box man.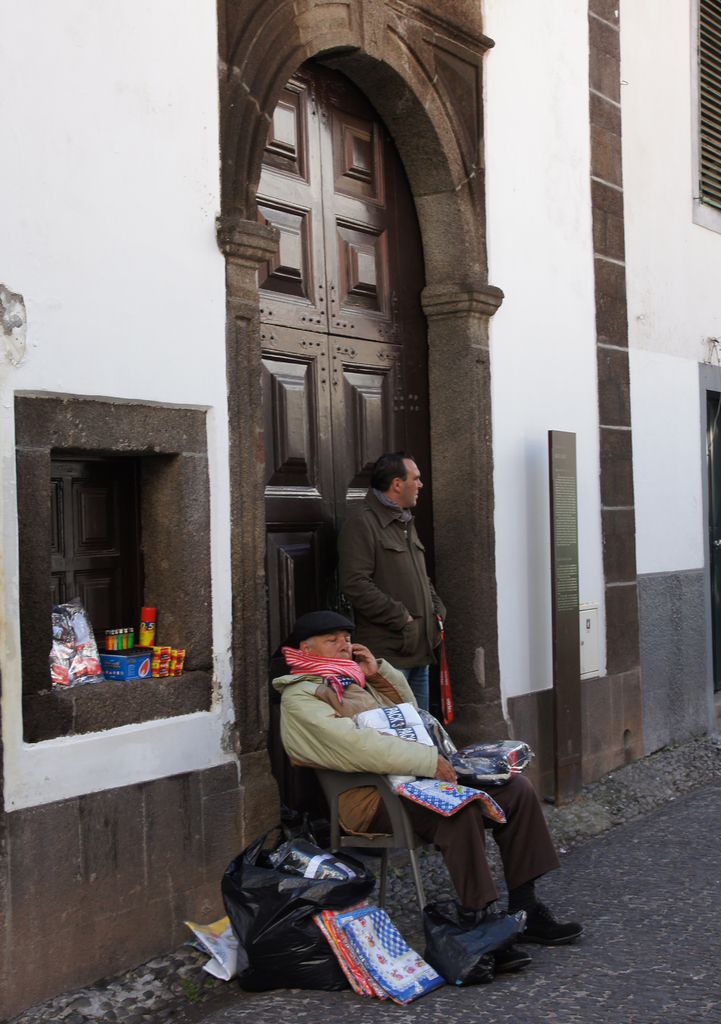
319/452/457/691.
